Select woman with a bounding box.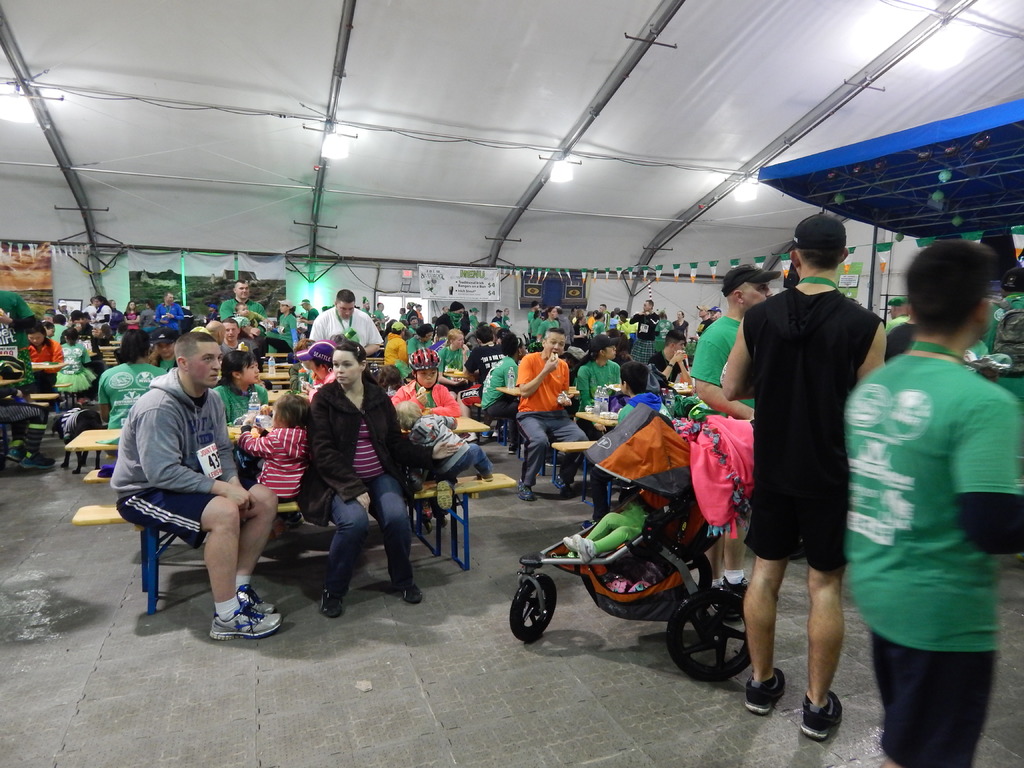
654,309,672,355.
